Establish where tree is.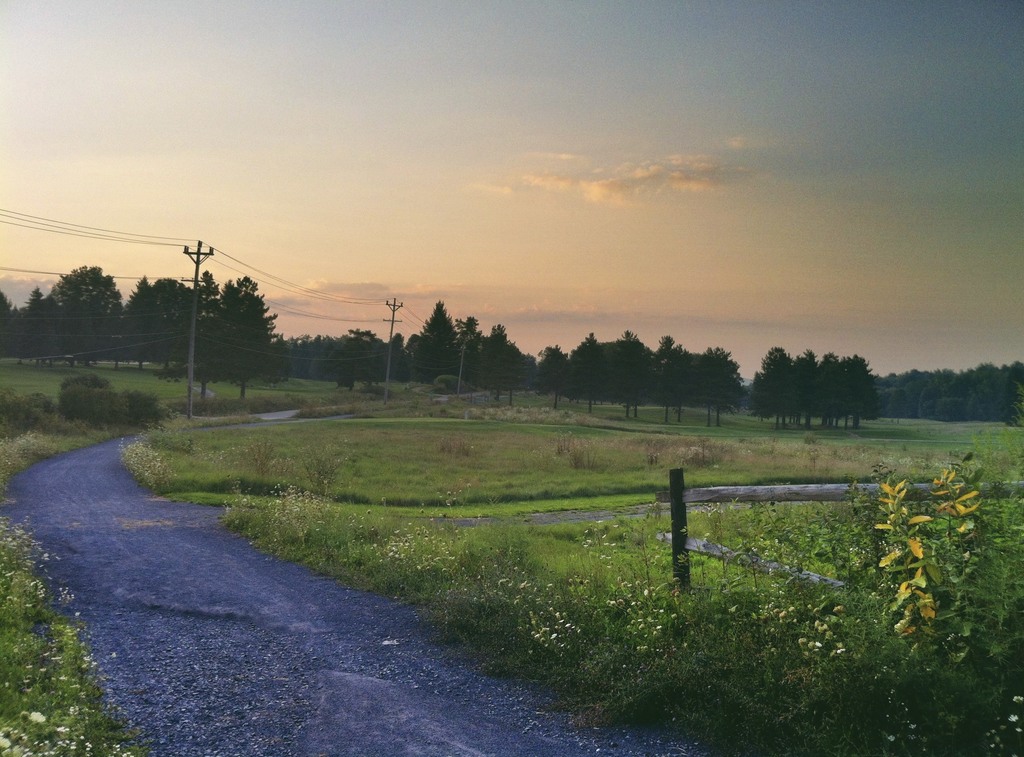
Established at <bbox>204, 270, 220, 391</bbox>.
